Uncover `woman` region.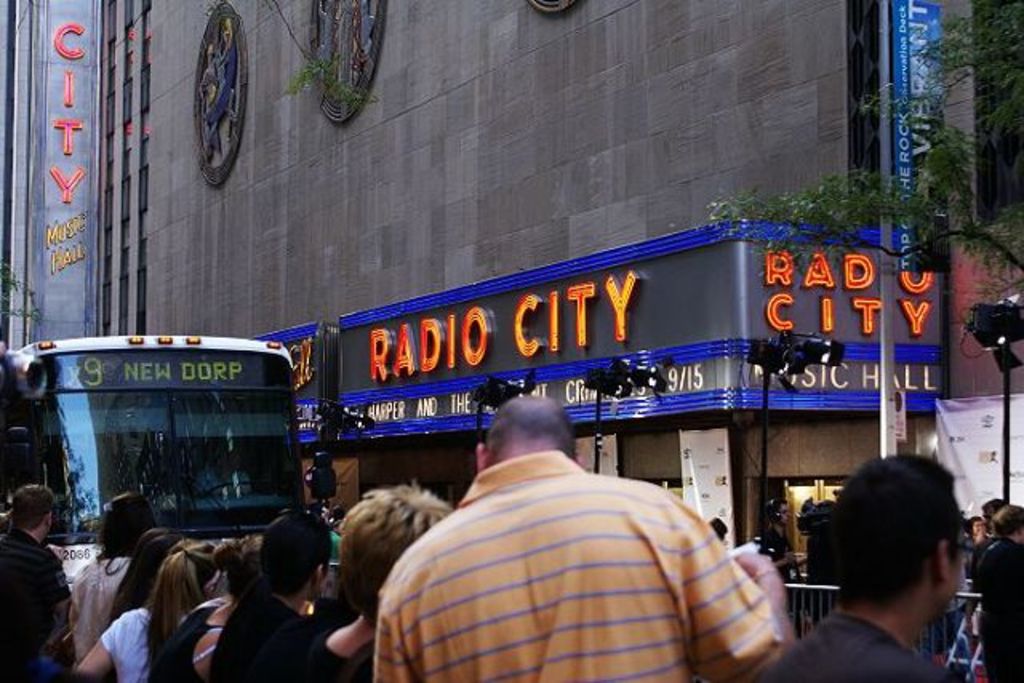
Uncovered: {"x1": 75, "y1": 534, "x2": 219, "y2": 681}.
